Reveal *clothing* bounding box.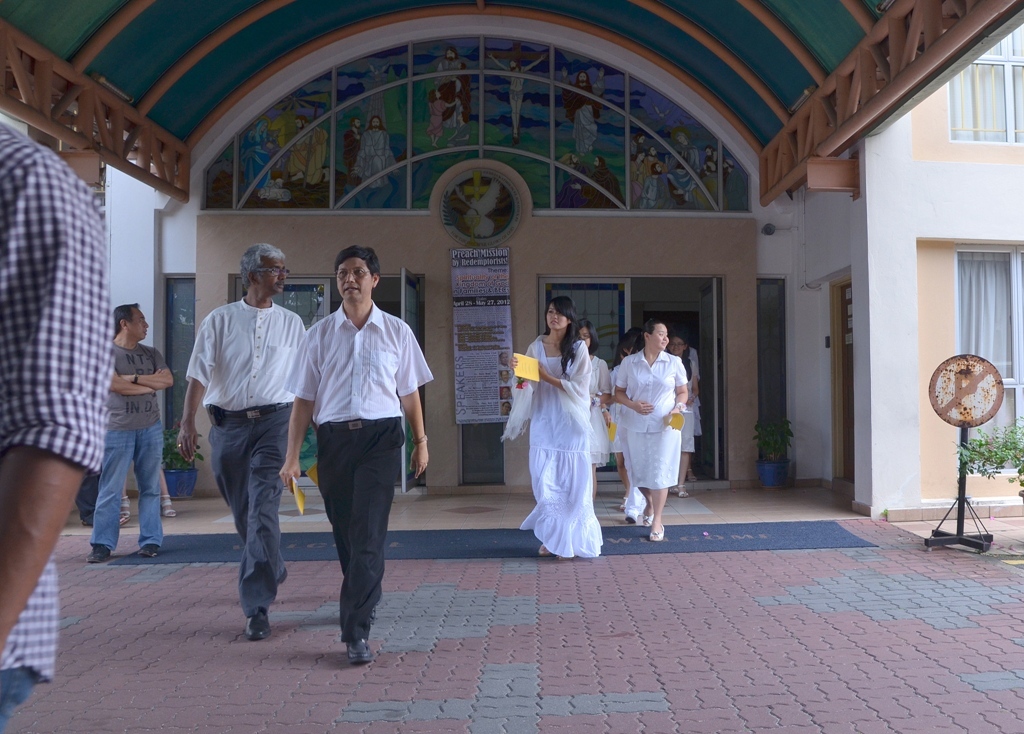
Revealed: <bbox>500, 332, 605, 560</bbox>.
